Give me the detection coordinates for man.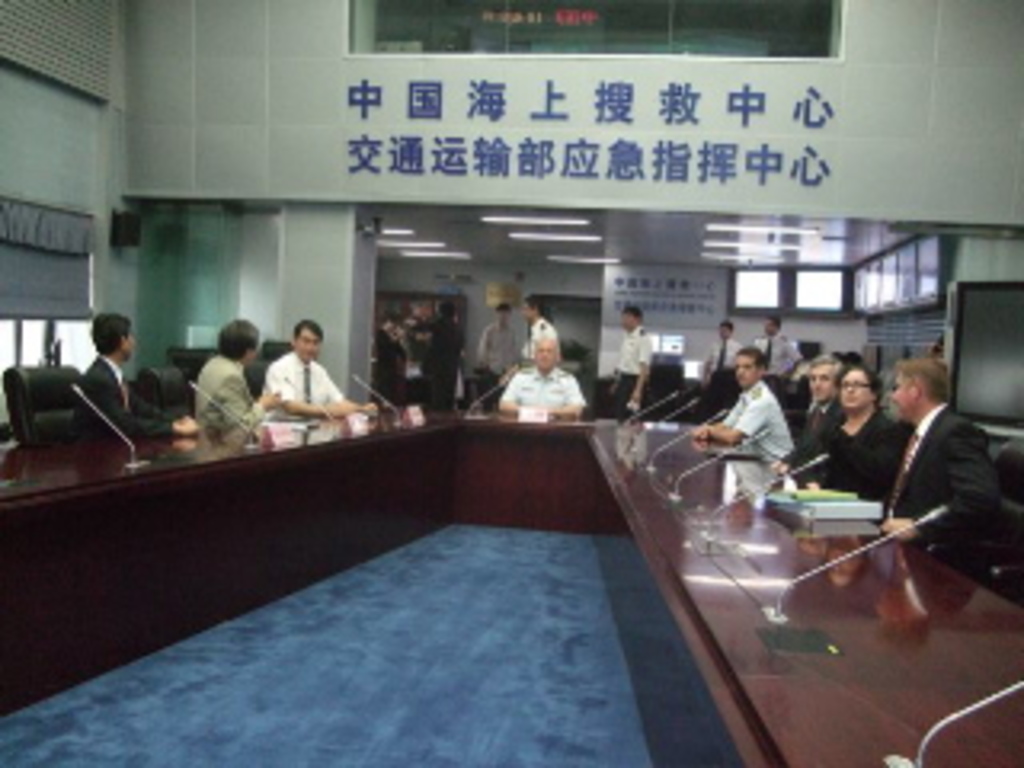
bbox=[477, 304, 522, 374].
